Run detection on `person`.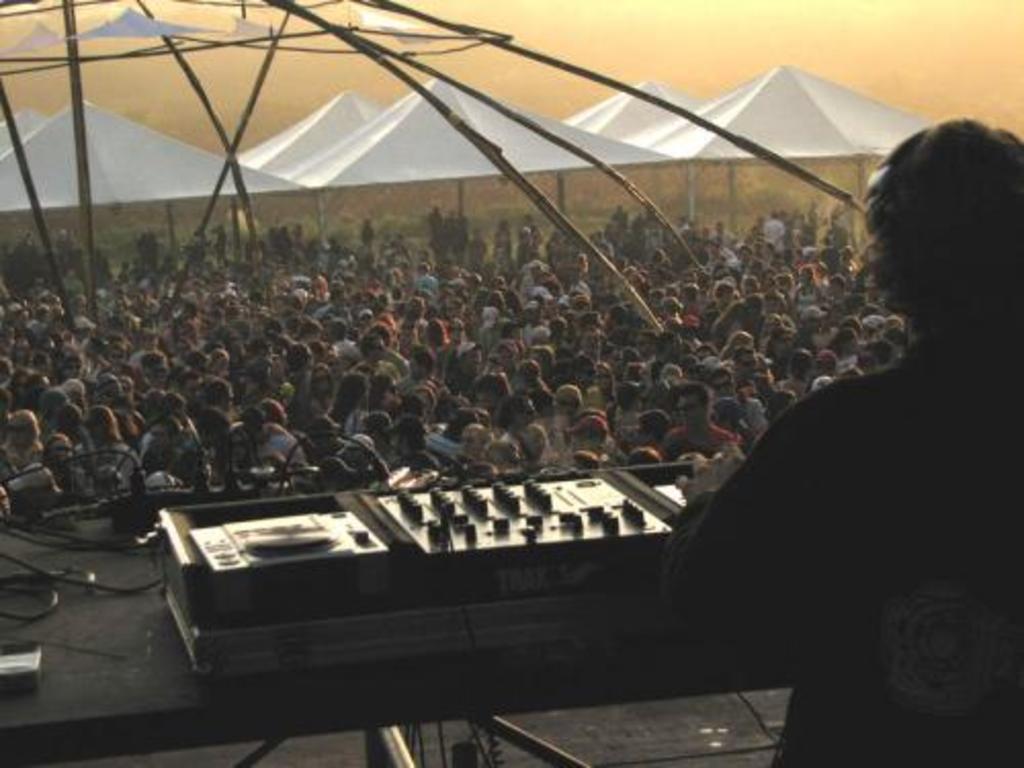
Result: (left=162, top=391, right=176, bottom=422).
